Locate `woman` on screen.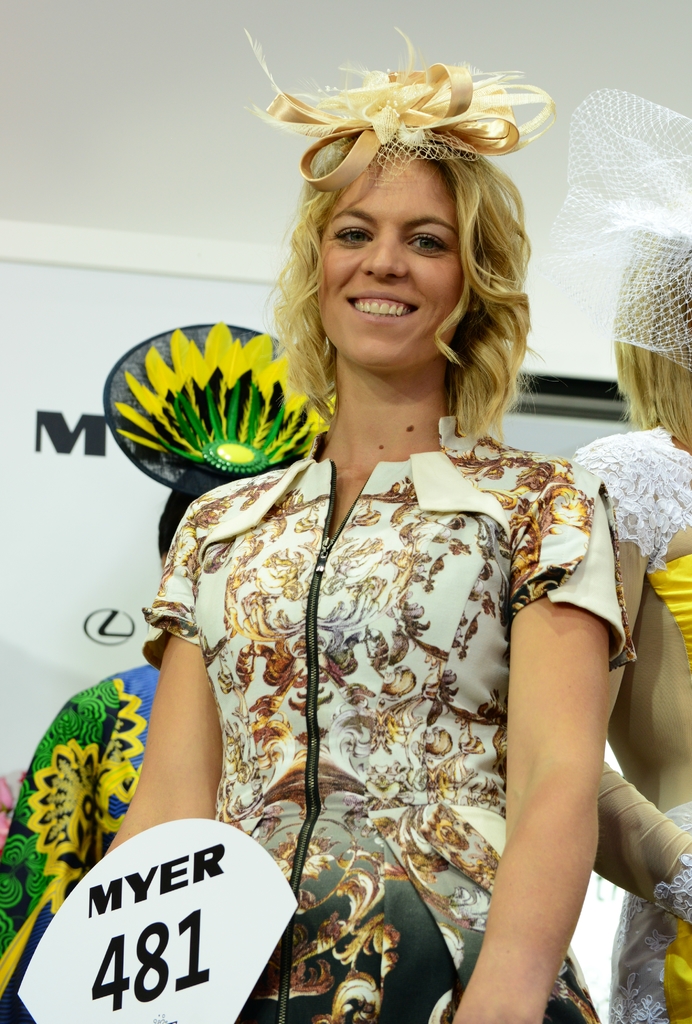
On screen at [x1=172, y1=65, x2=602, y2=1014].
